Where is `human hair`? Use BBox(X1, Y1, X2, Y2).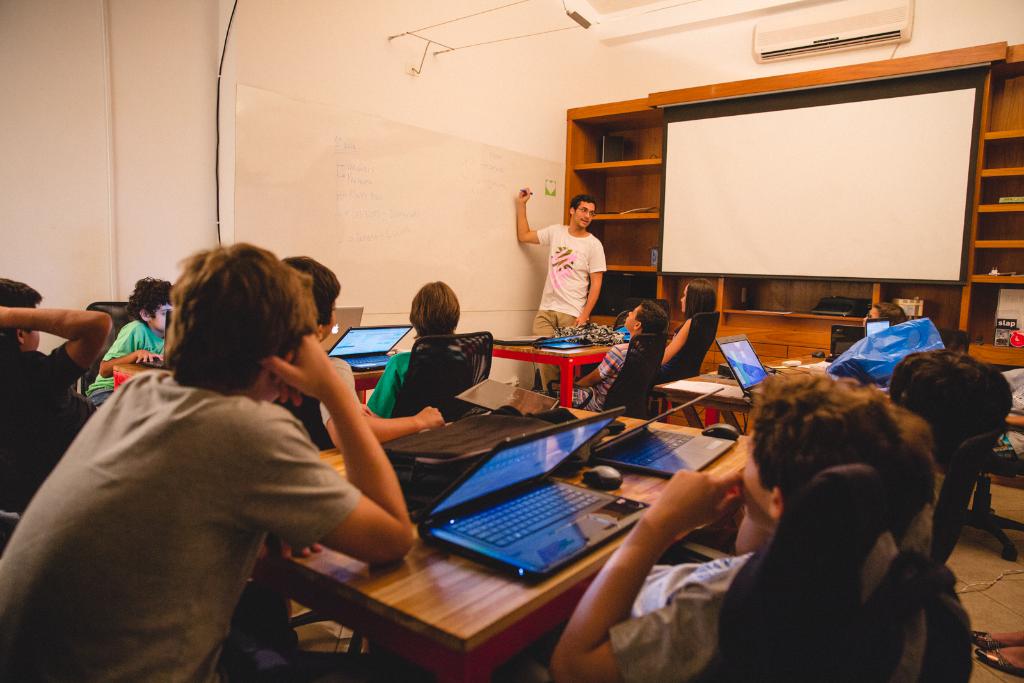
BBox(571, 192, 600, 207).
